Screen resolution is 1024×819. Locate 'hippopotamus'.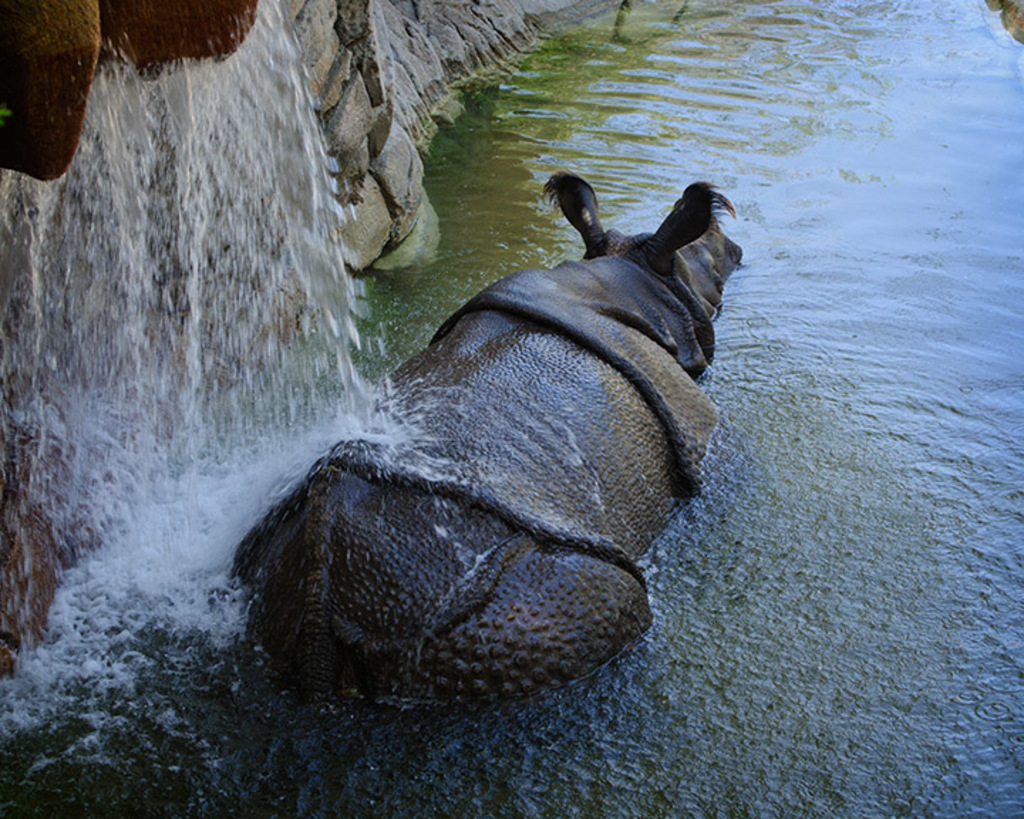
select_region(229, 173, 747, 708).
